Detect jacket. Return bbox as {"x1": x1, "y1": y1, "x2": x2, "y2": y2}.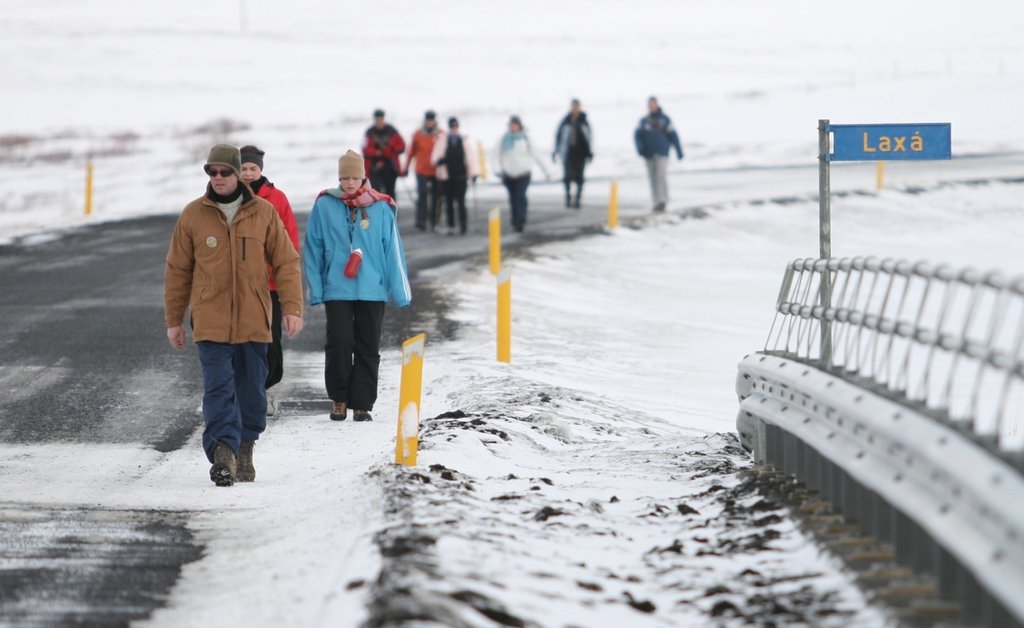
{"x1": 626, "y1": 108, "x2": 686, "y2": 156}.
